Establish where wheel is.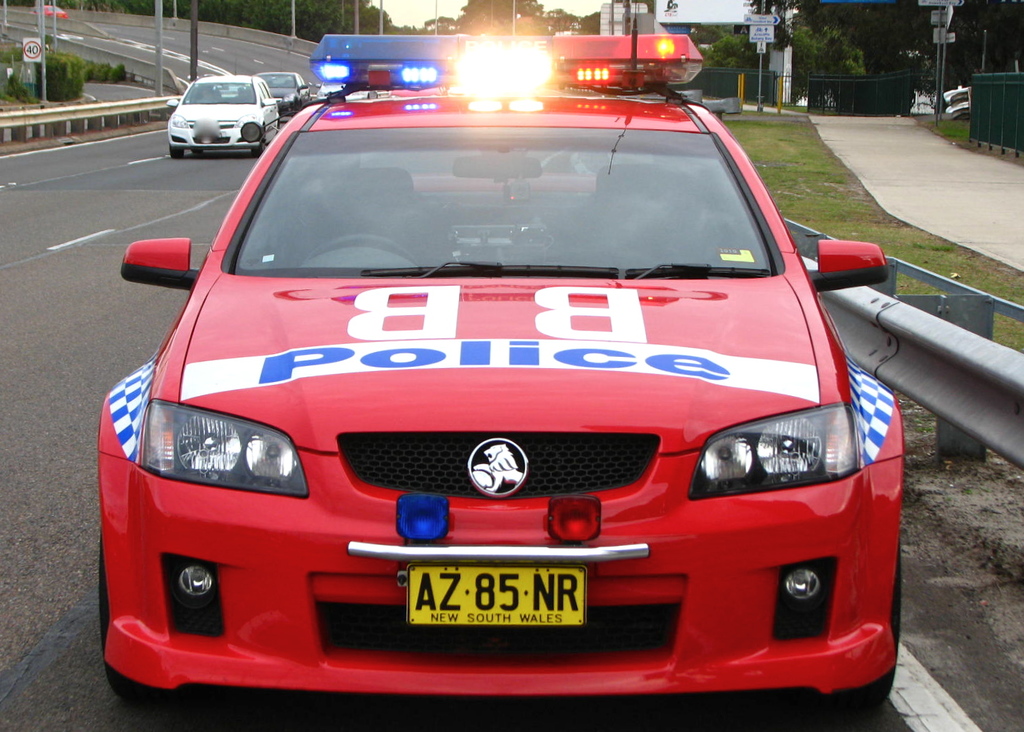
Established at [x1=93, y1=534, x2=151, y2=710].
